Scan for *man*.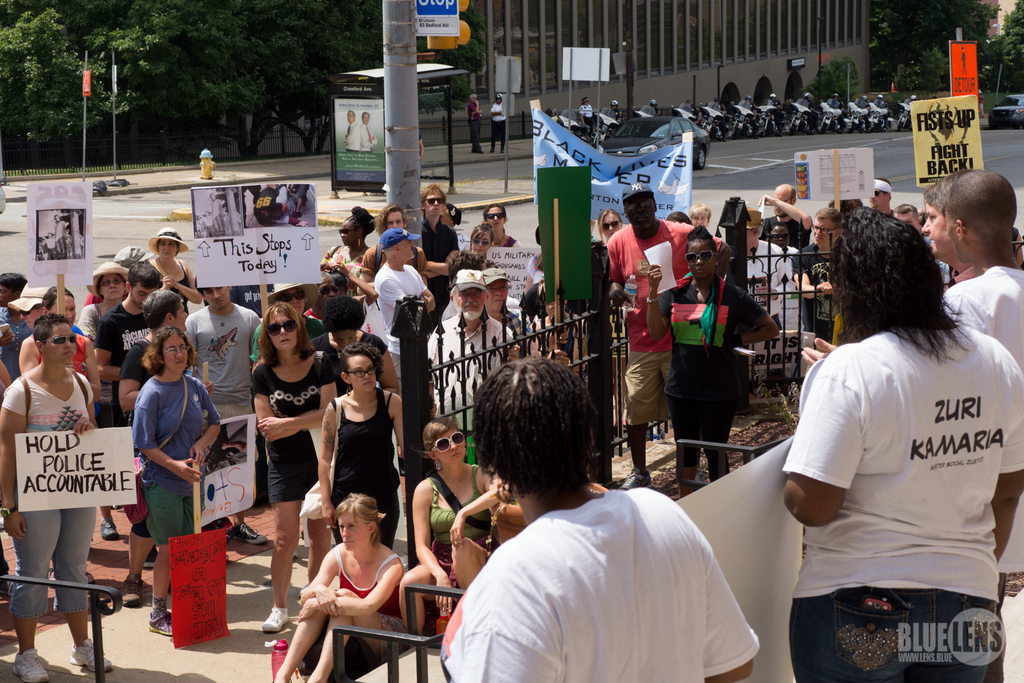
Scan result: 647/99/656/115.
